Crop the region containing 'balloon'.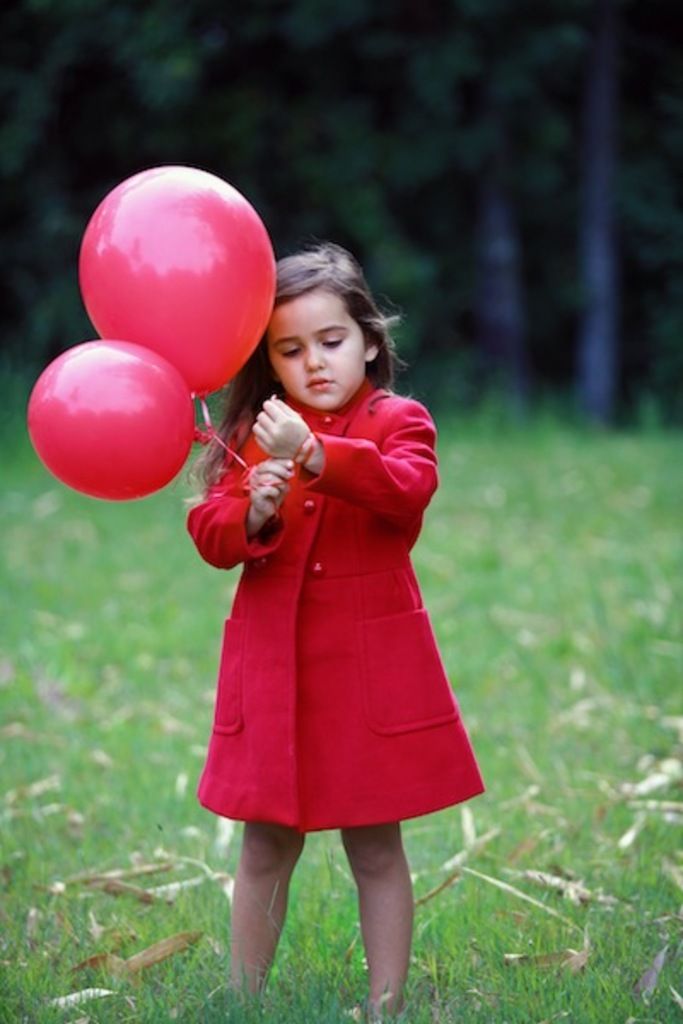
Crop region: bbox=(24, 348, 224, 502).
